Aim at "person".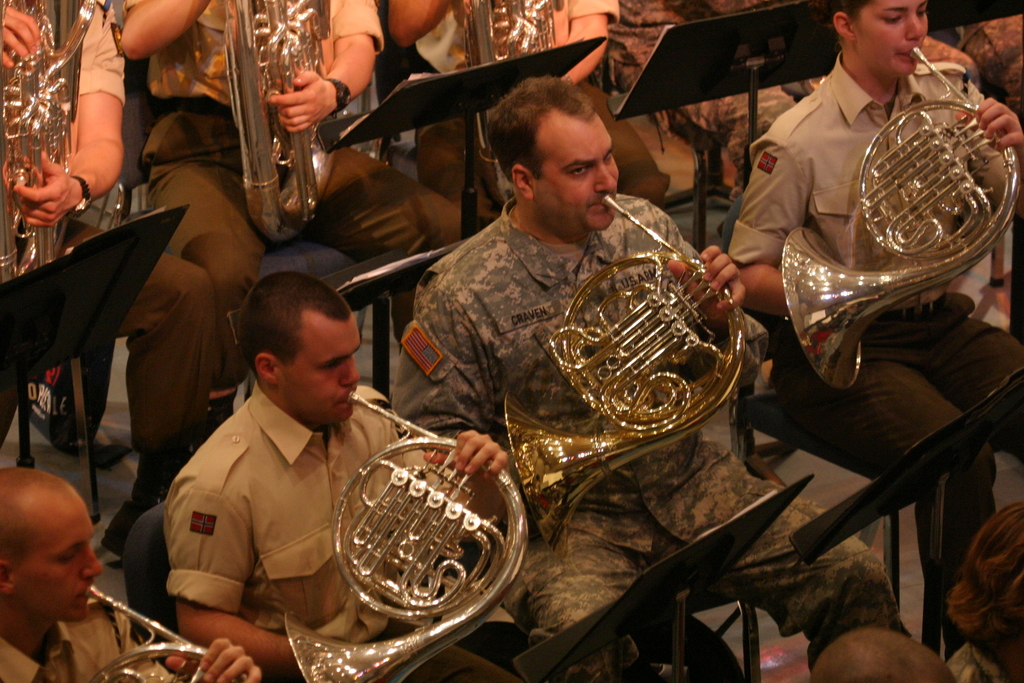
Aimed at 164, 268, 527, 682.
